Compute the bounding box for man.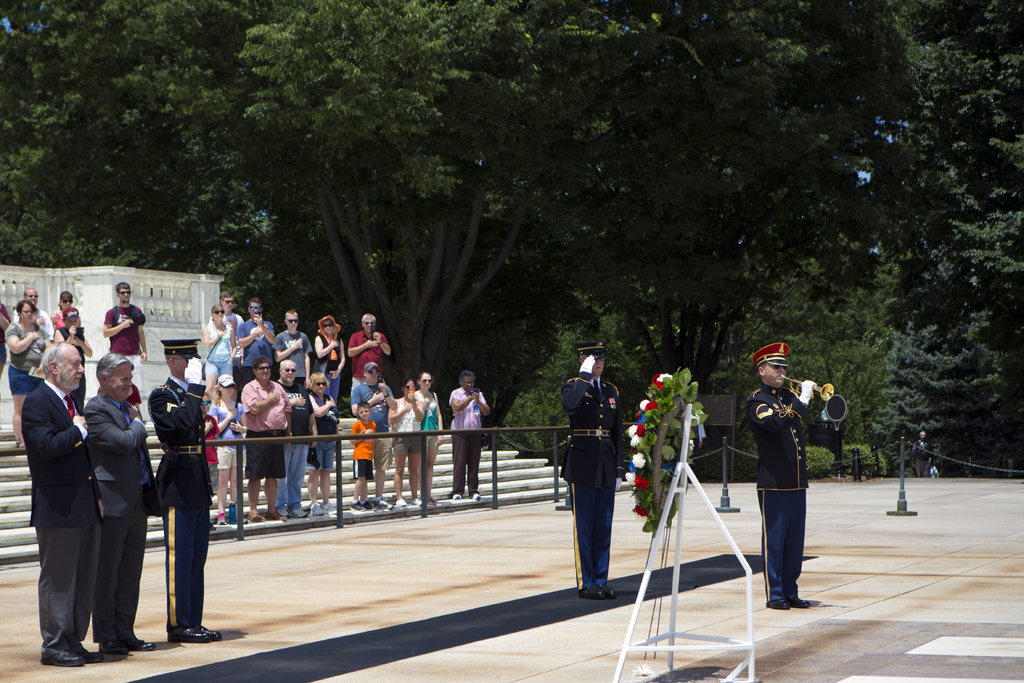
145,337,223,648.
